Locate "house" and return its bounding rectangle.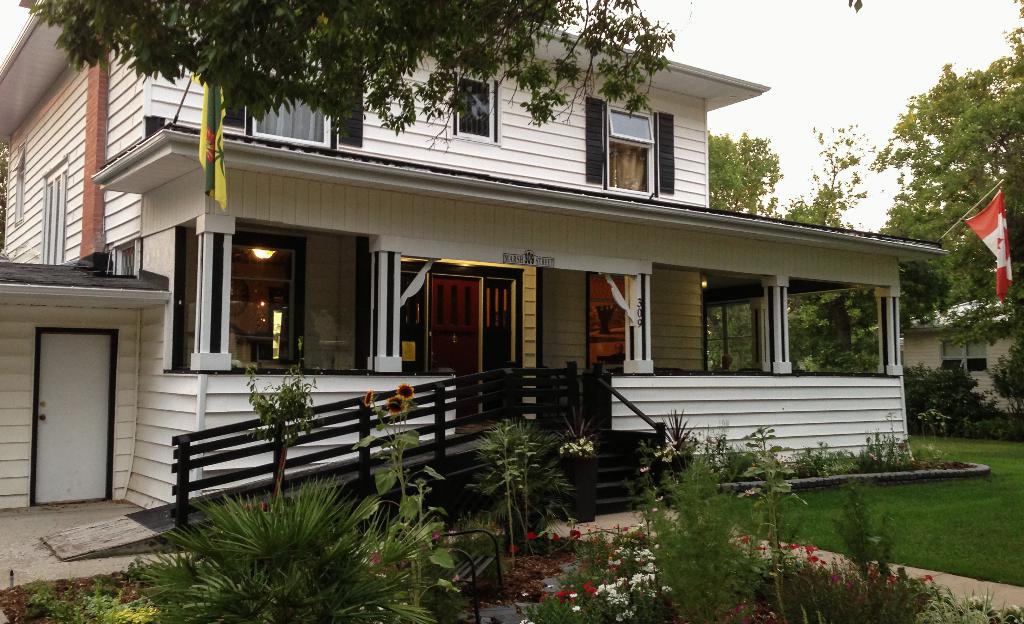
899, 297, 1023, 414.
